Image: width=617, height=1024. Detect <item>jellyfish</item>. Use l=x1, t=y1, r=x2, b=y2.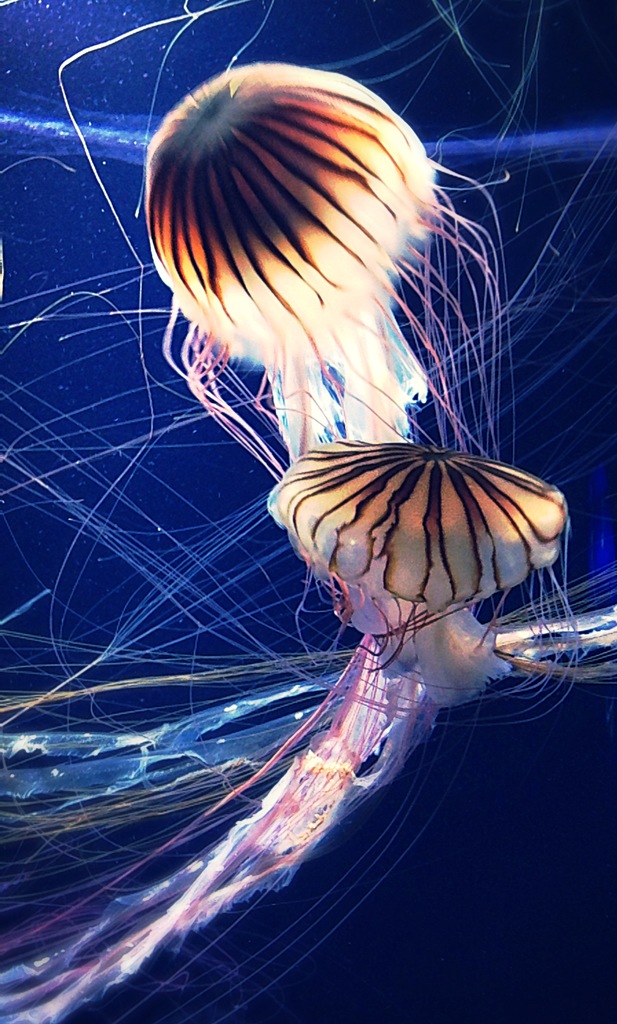
l=146, t=52, r=511, b=466.
